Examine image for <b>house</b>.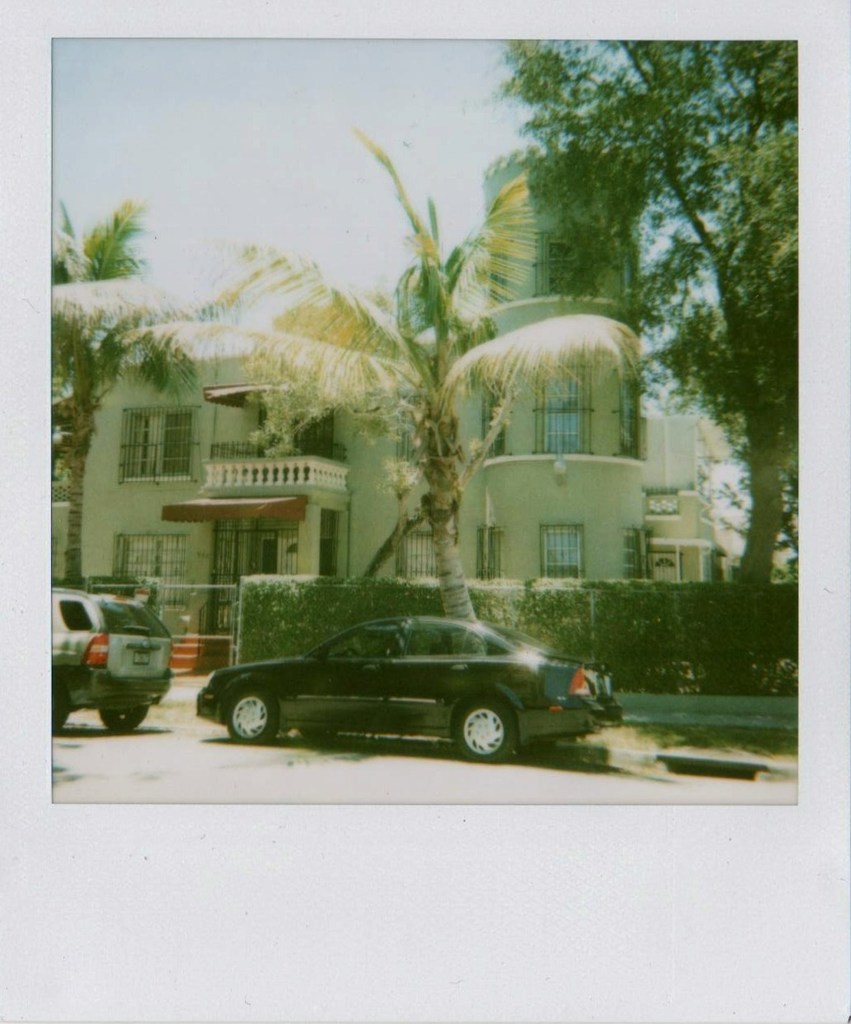
Examination result: <bbox>43, 135, 725, 682</bbox>.
